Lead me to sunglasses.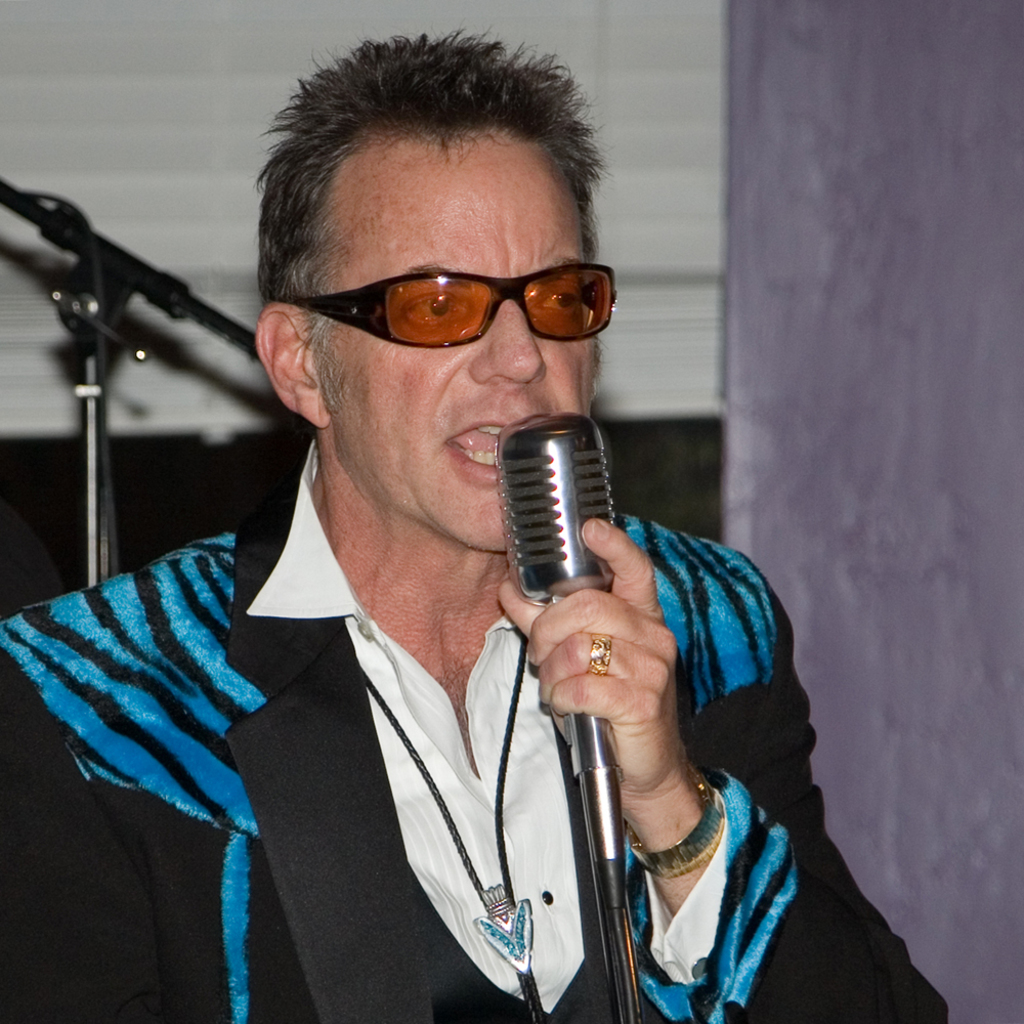
Lead to <region>276, 270, 617, 343</region>.
